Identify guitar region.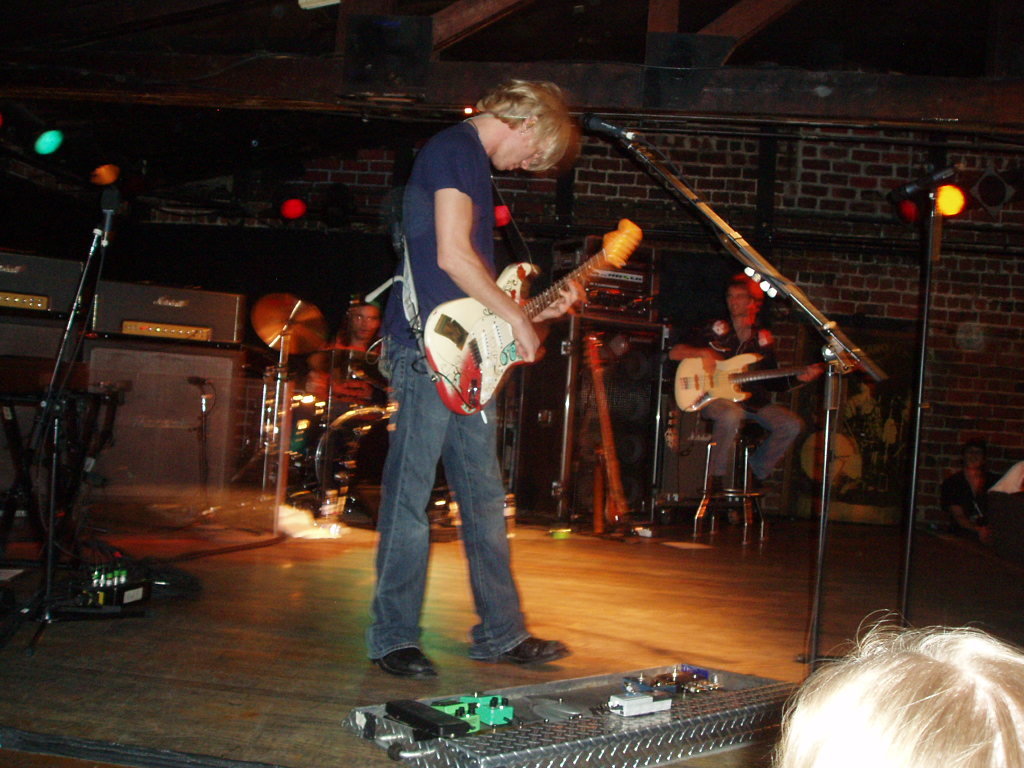
Region: BBox(669, 352, 844, 403).
